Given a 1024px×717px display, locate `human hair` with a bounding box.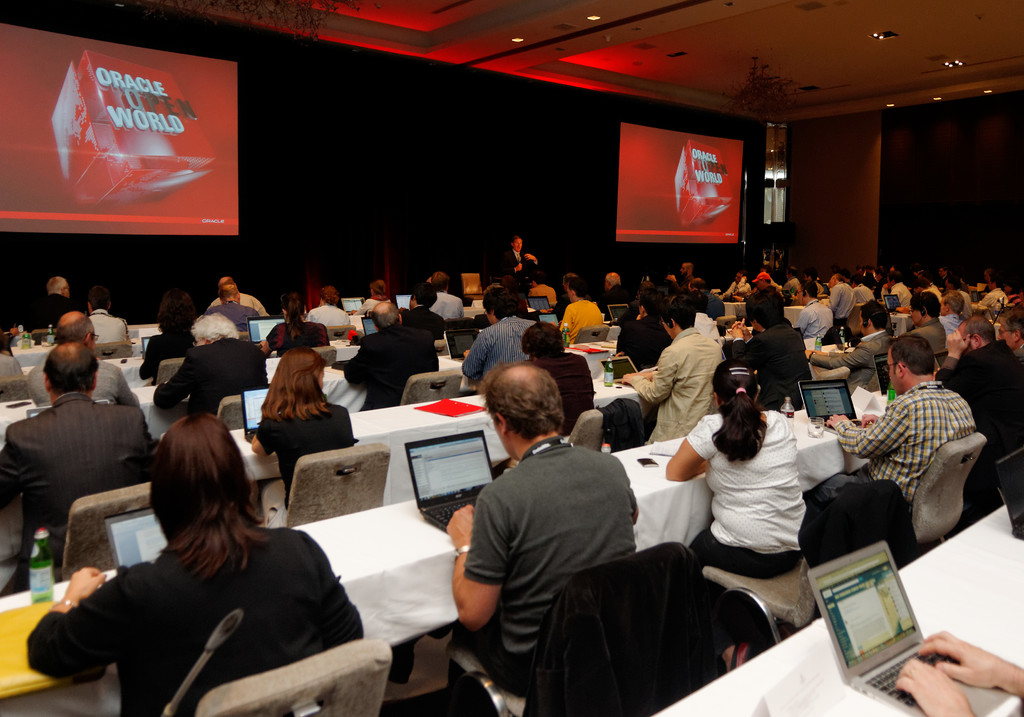
Located: (801,277,817,297).
